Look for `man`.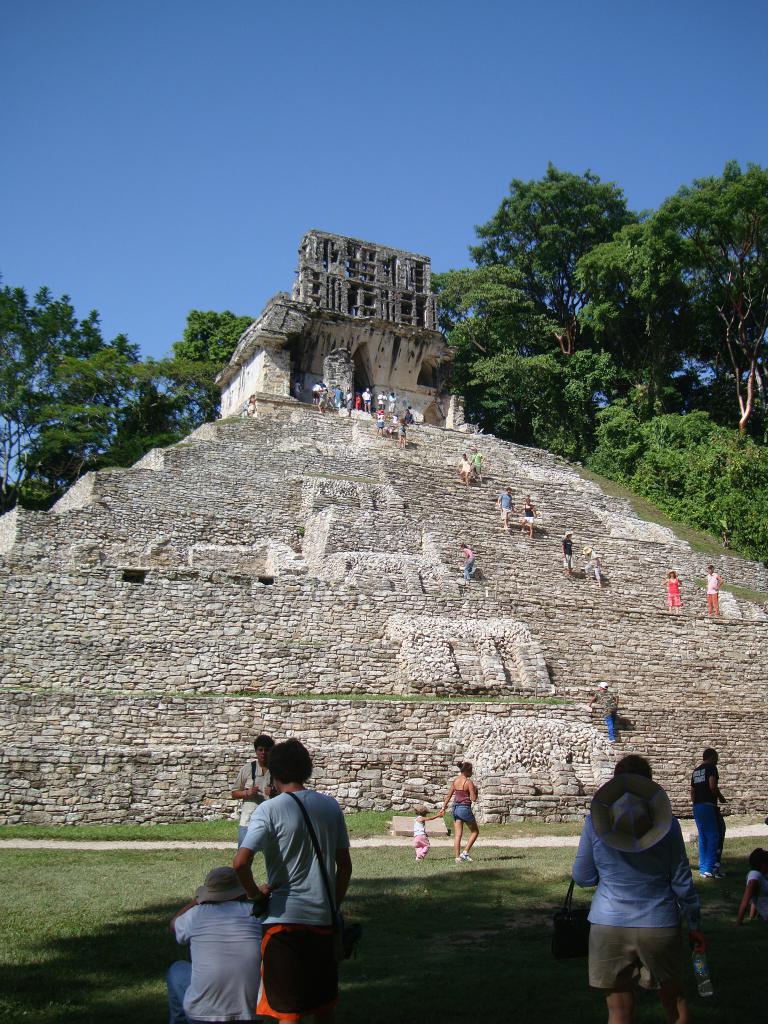
Found: (left=234, top=740, right=368, bottom=1015).
